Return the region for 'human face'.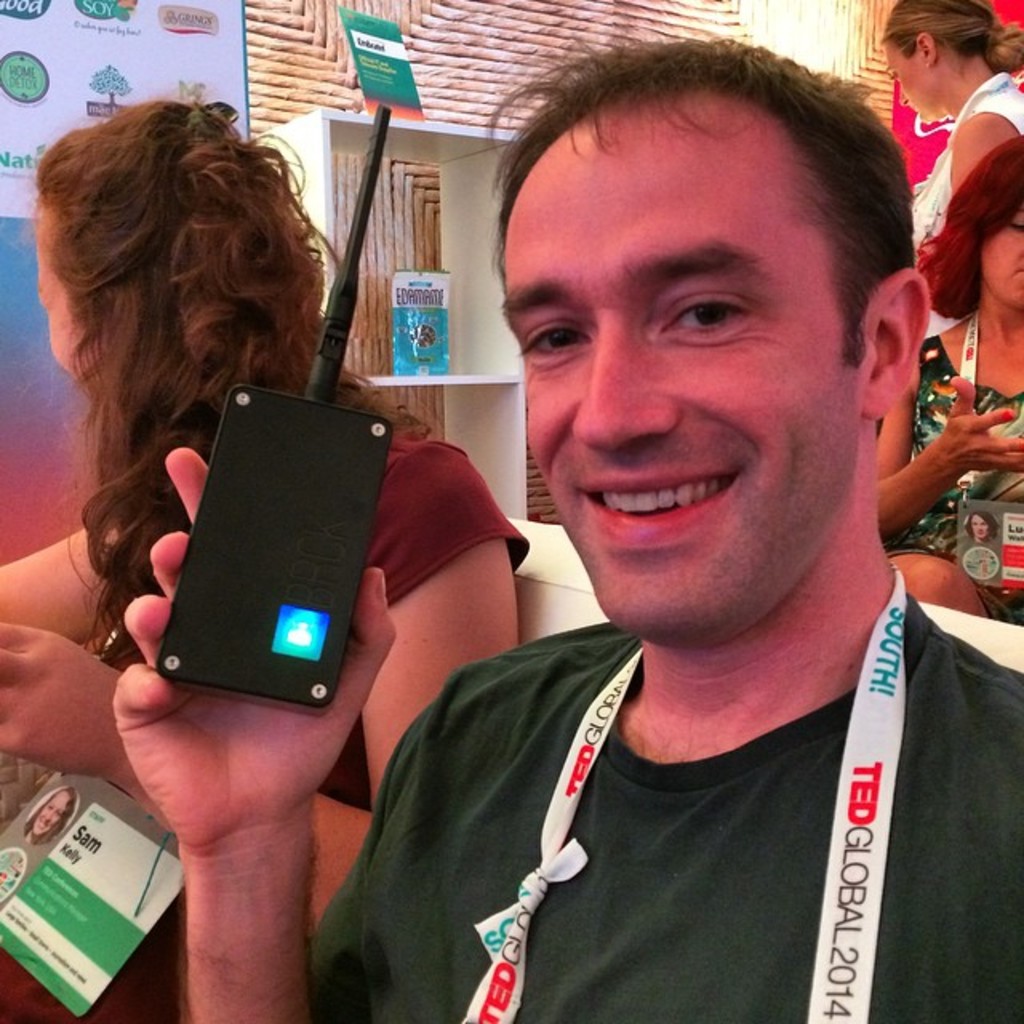
rect(882, 42, 931, 118).
